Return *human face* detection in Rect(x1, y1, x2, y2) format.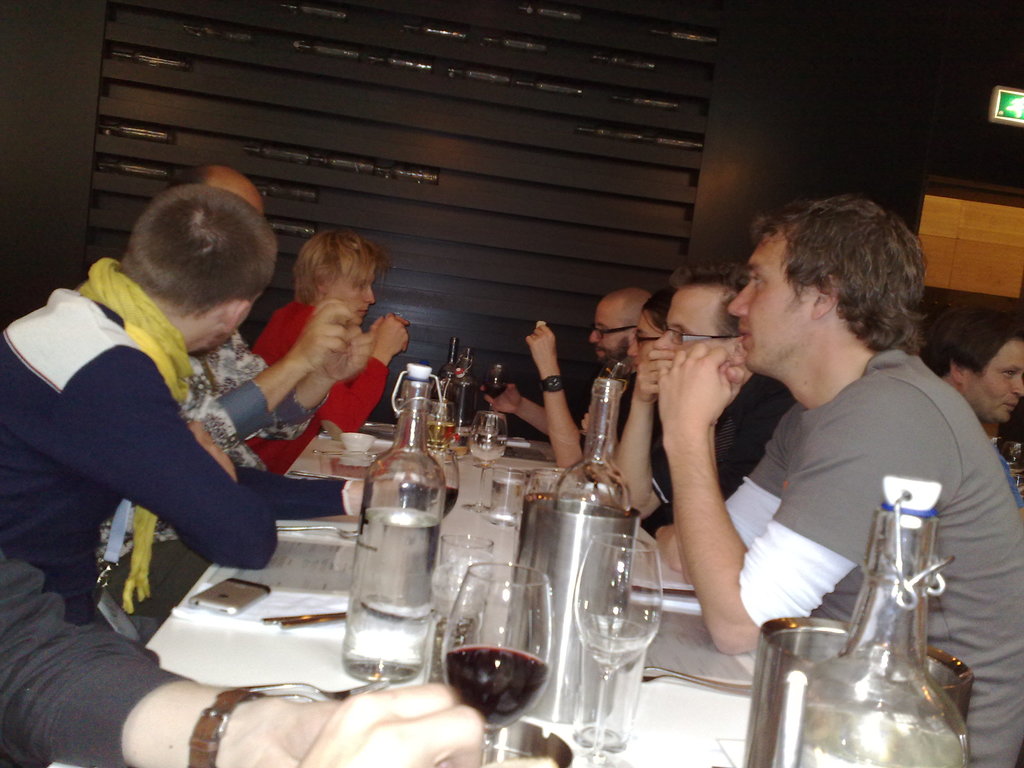
Rect(330, 276, 373, 327).
